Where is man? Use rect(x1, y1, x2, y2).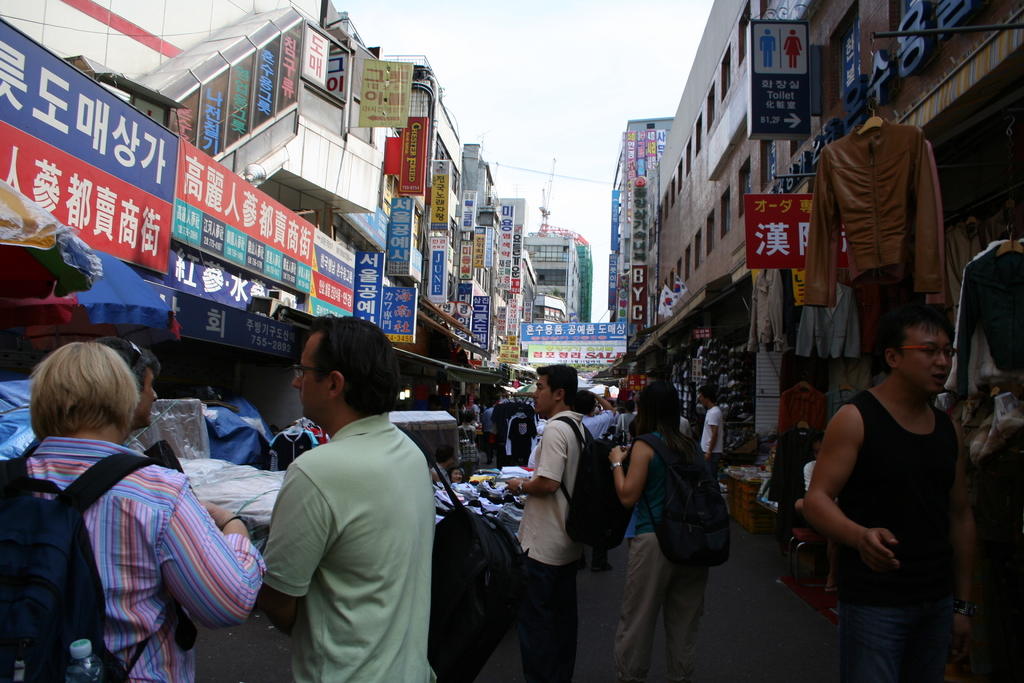
rect(250, 317, 459, 682).
